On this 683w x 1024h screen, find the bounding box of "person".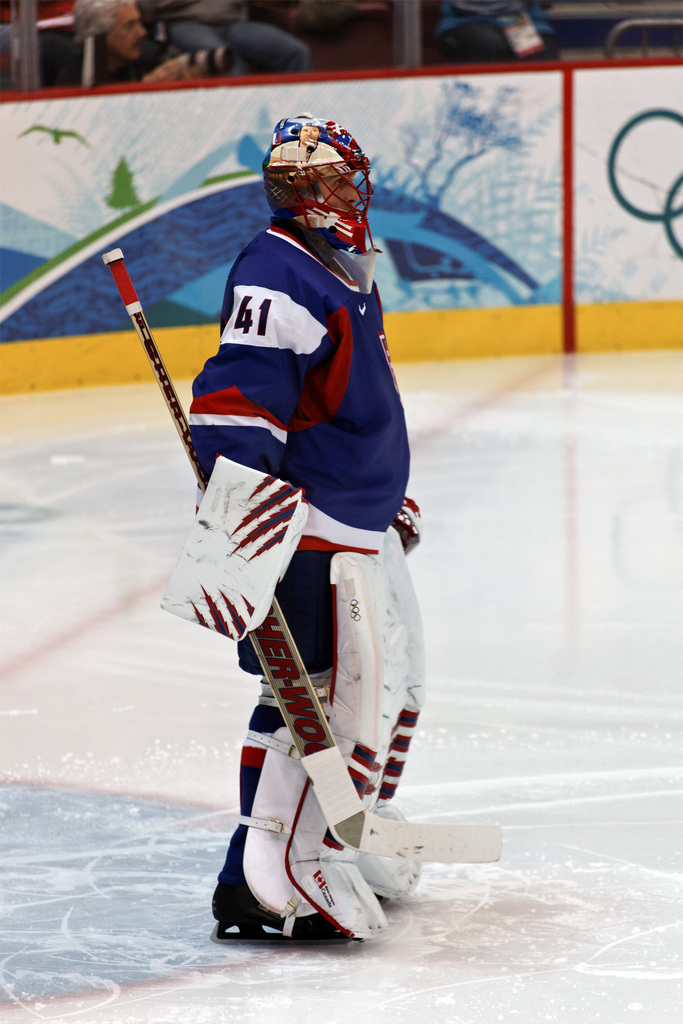
Bounding box: l=186, t=108, r=428, b=949.
